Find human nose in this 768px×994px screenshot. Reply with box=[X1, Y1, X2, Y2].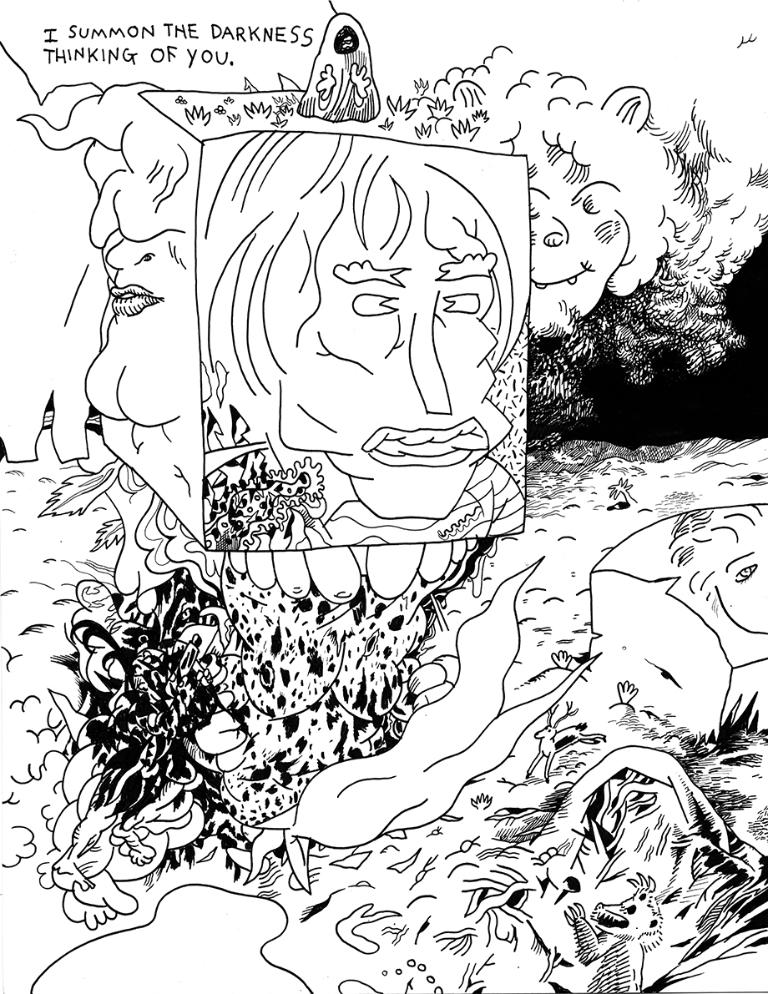
box=[404, 303, 455, 417].
